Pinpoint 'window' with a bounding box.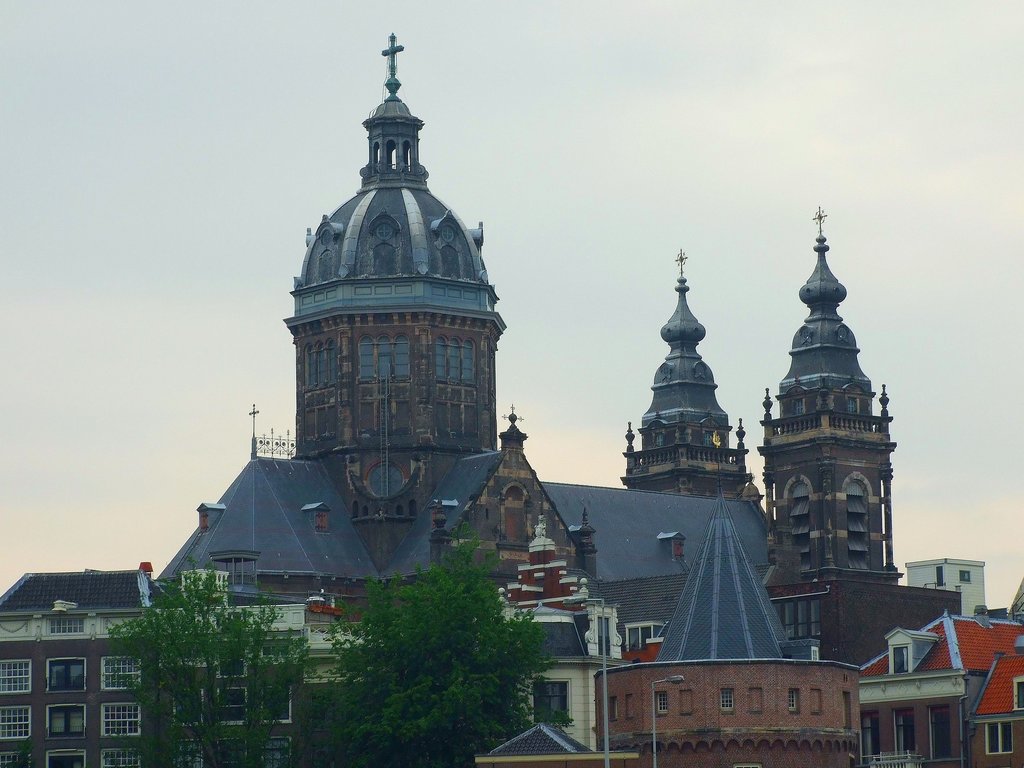
789:691:800:713.
